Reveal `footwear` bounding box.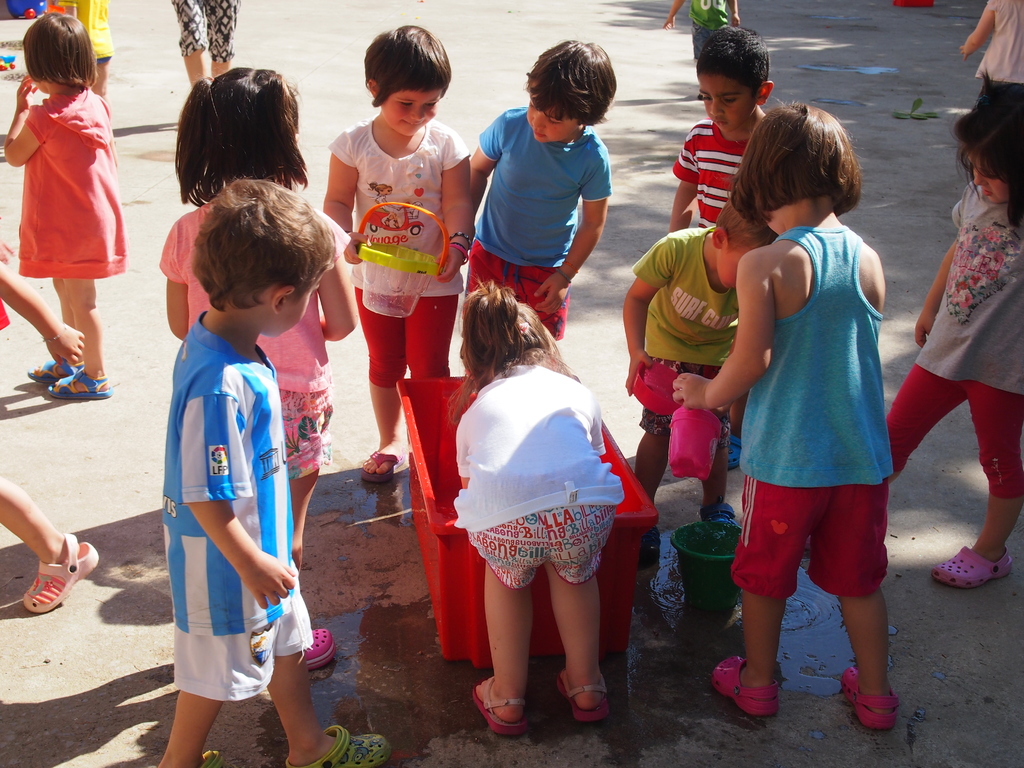
Revealed: [931, 545, 1011, 590].
